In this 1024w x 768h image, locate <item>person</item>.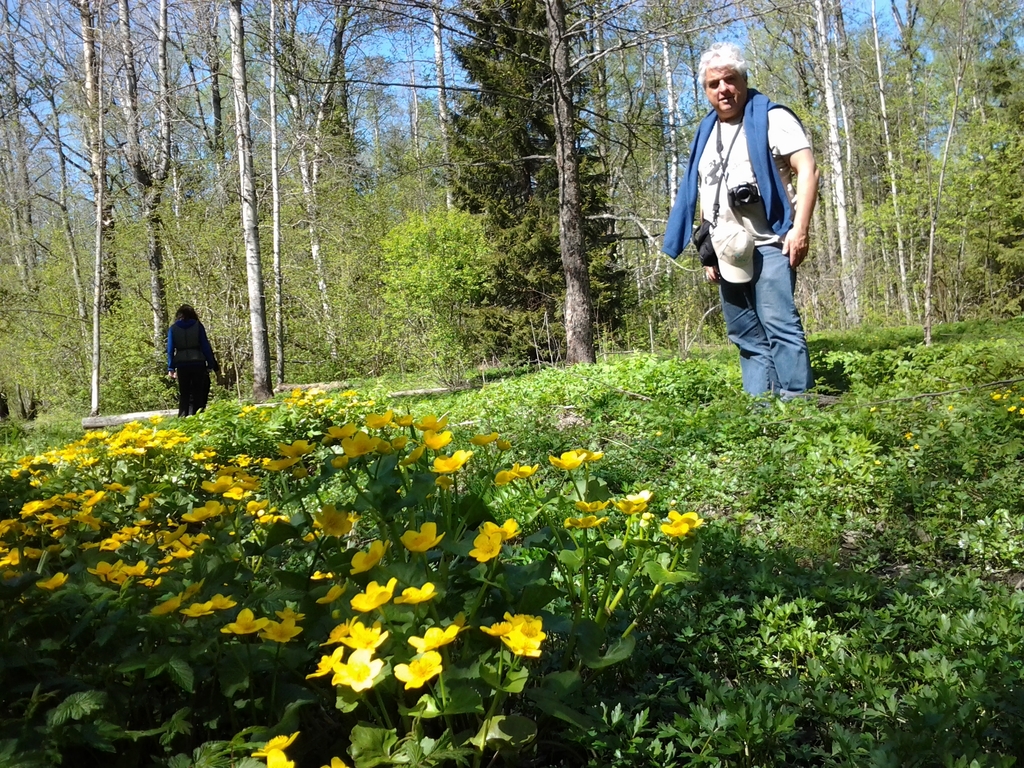
Bounding box: crop(166, 301, 223, 420).
